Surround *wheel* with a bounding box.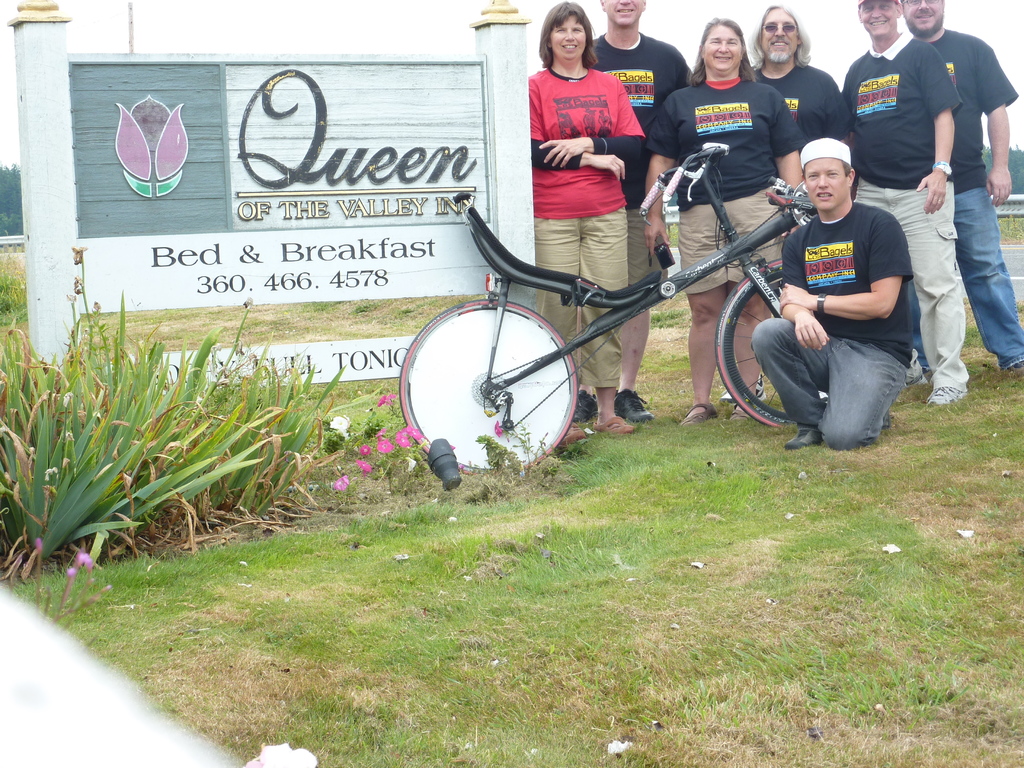
box=[713, 257, 828, 429].
